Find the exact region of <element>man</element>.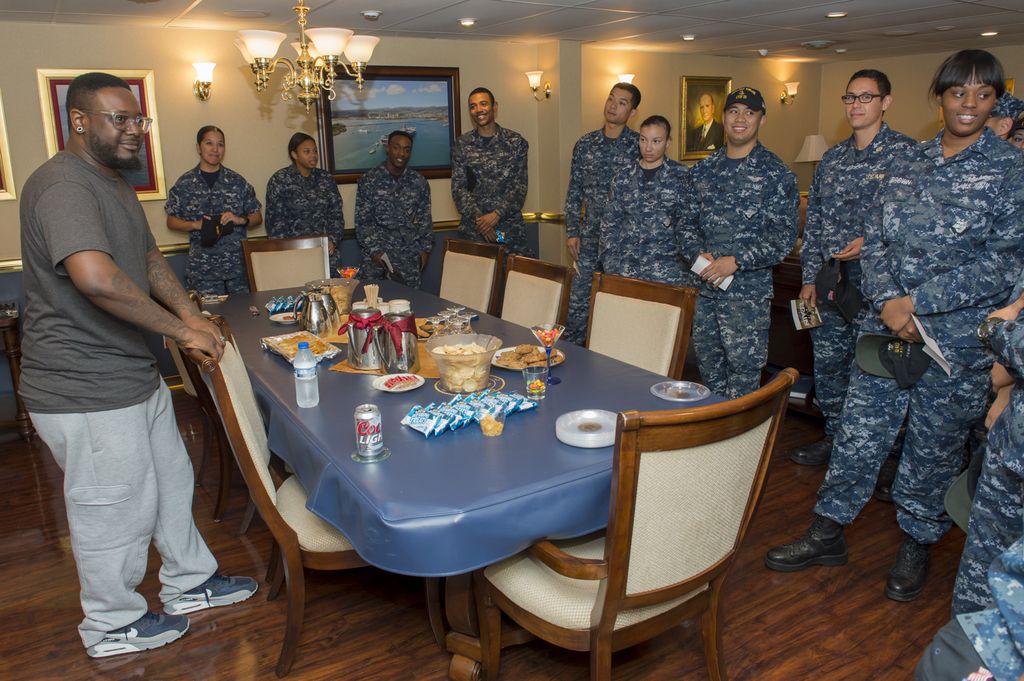
Exact region: x1=447 y1=88 x2=530 y2=282.
